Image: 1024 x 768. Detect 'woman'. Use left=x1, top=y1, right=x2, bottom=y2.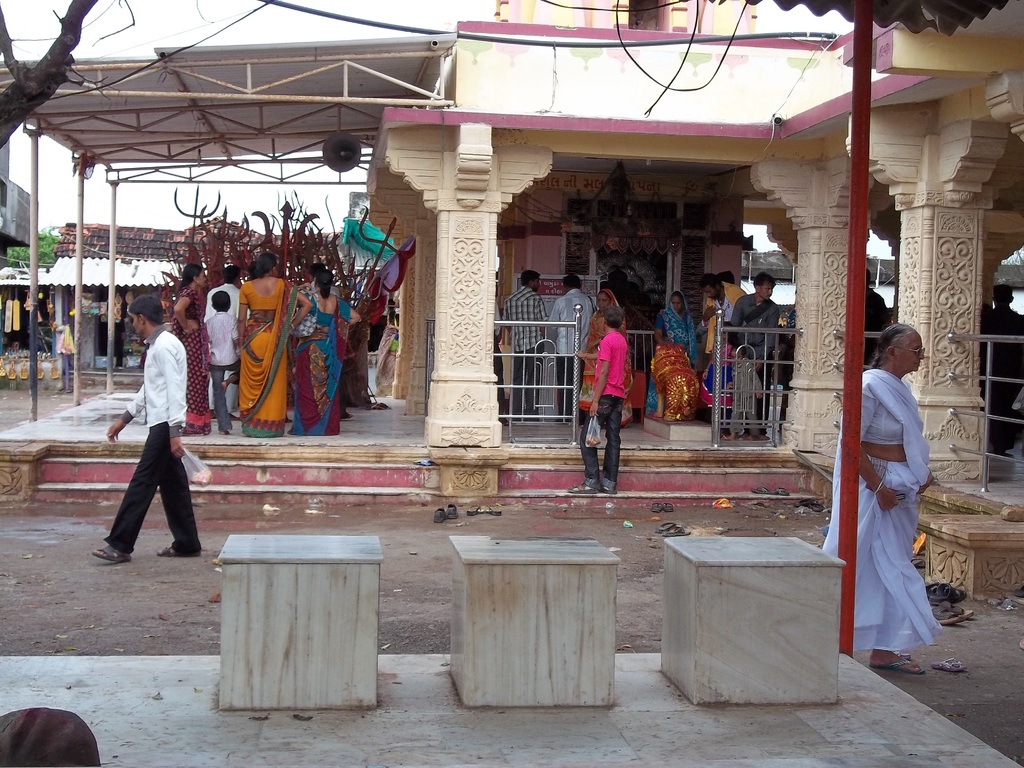
left=234, top=253, right=314, bottom=436.
